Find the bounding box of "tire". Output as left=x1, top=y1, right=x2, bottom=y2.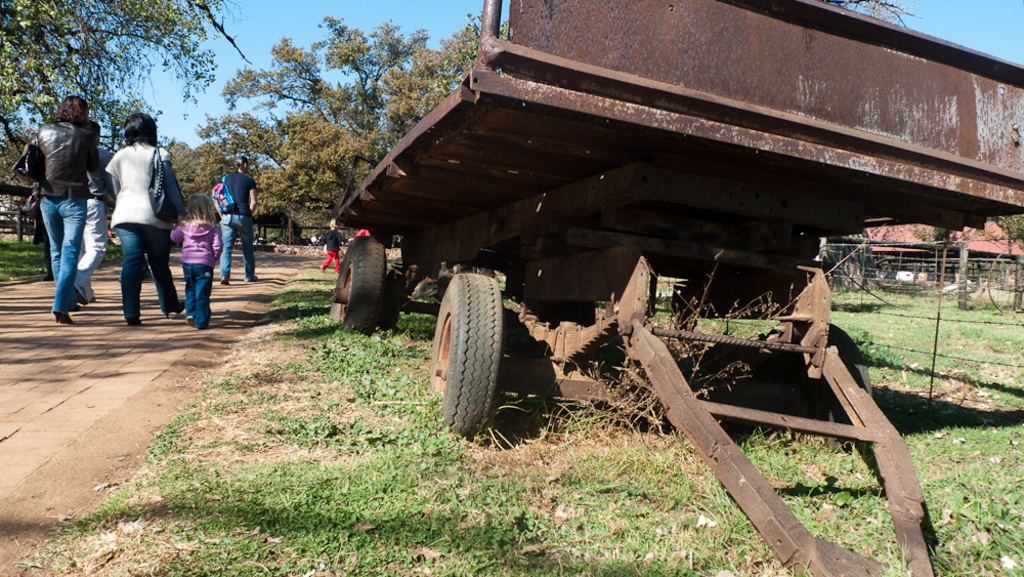
left=760, top=323, right=872, bottom=406.
